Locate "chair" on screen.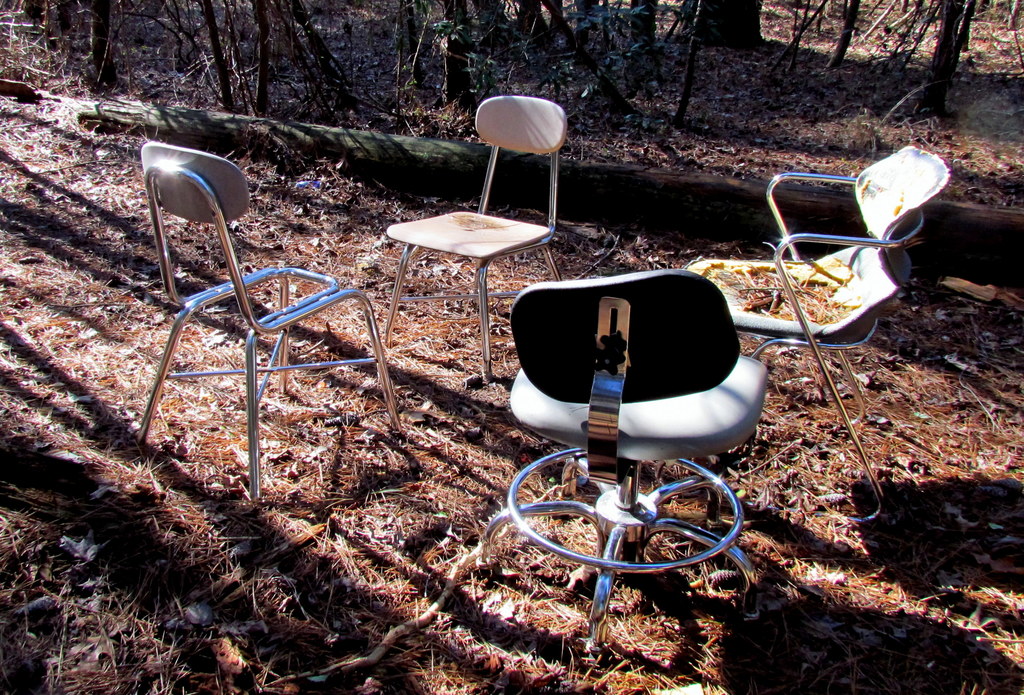
On screen at x1=388 y1=95 x2=566 y2=384.
